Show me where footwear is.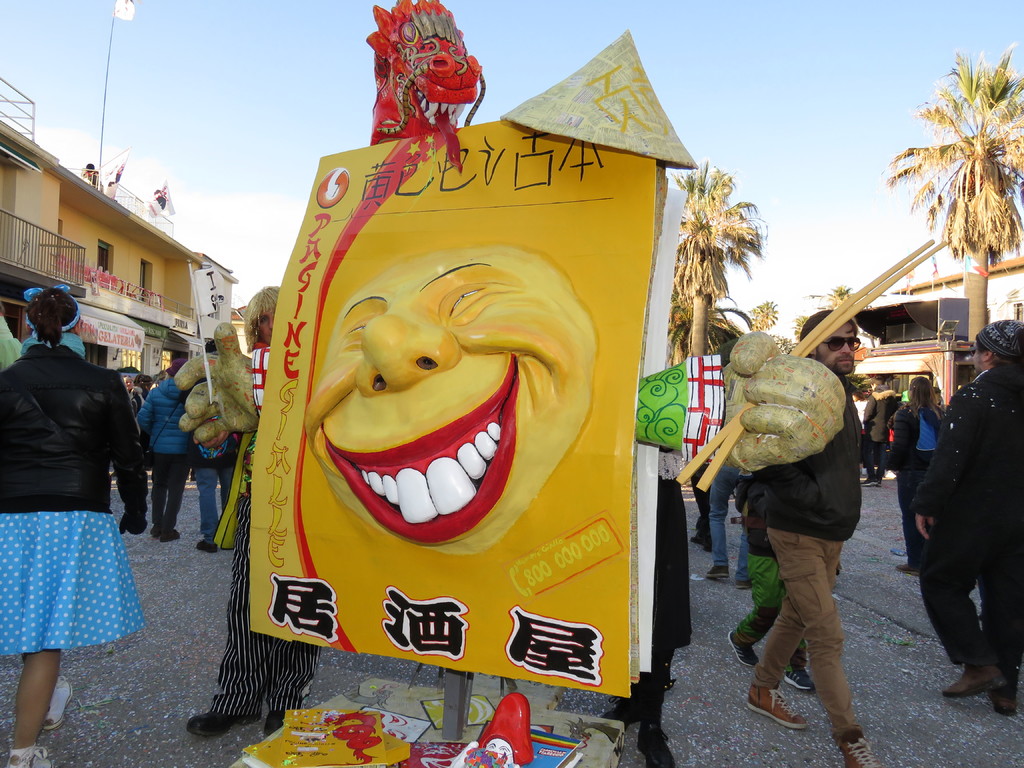
footwear is at (260,716,283,738).
